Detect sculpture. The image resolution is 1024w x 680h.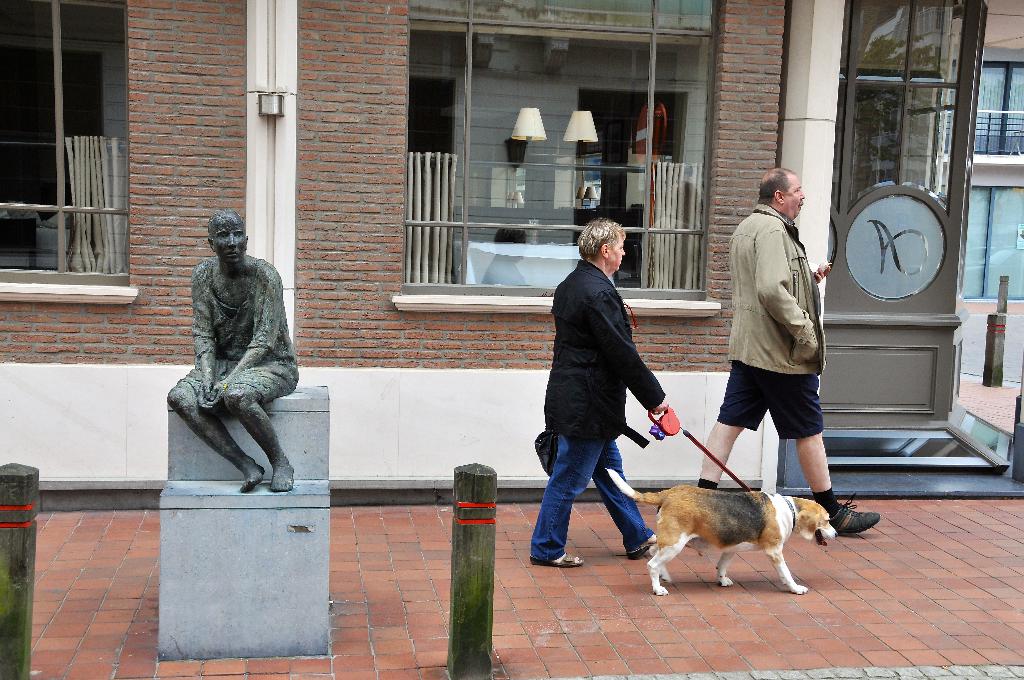
bbox=[160, 198, 307, 498].
